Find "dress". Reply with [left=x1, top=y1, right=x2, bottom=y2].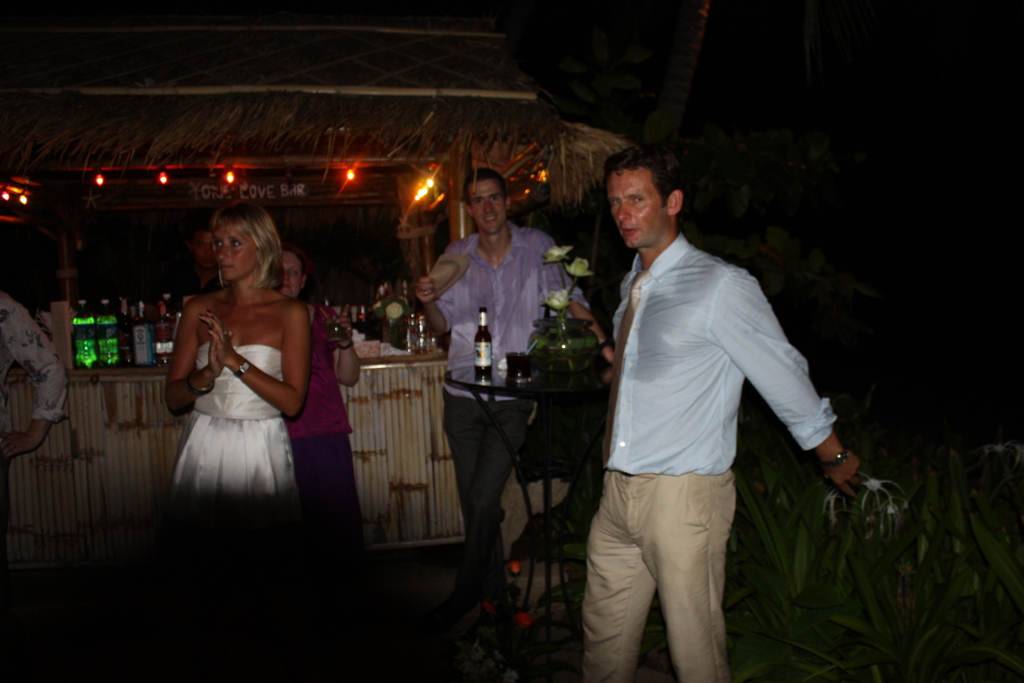
[left=172, top=333, right=307, bottom=507].
